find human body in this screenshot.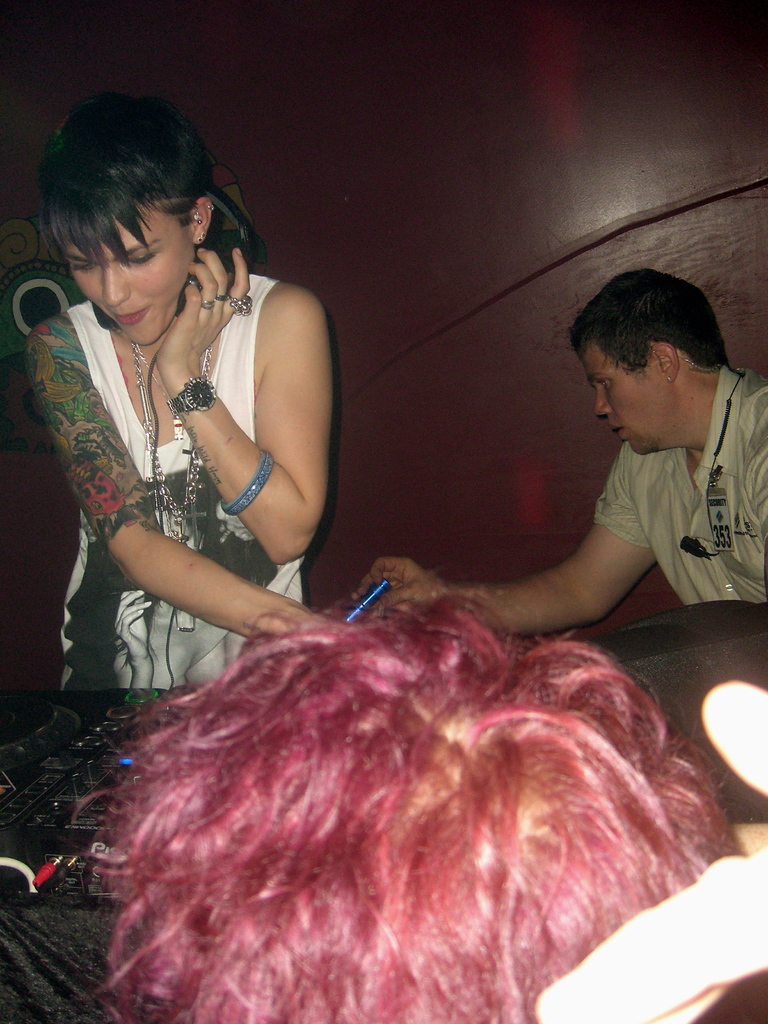
The bounding box for human body is 17 246 342 691.
